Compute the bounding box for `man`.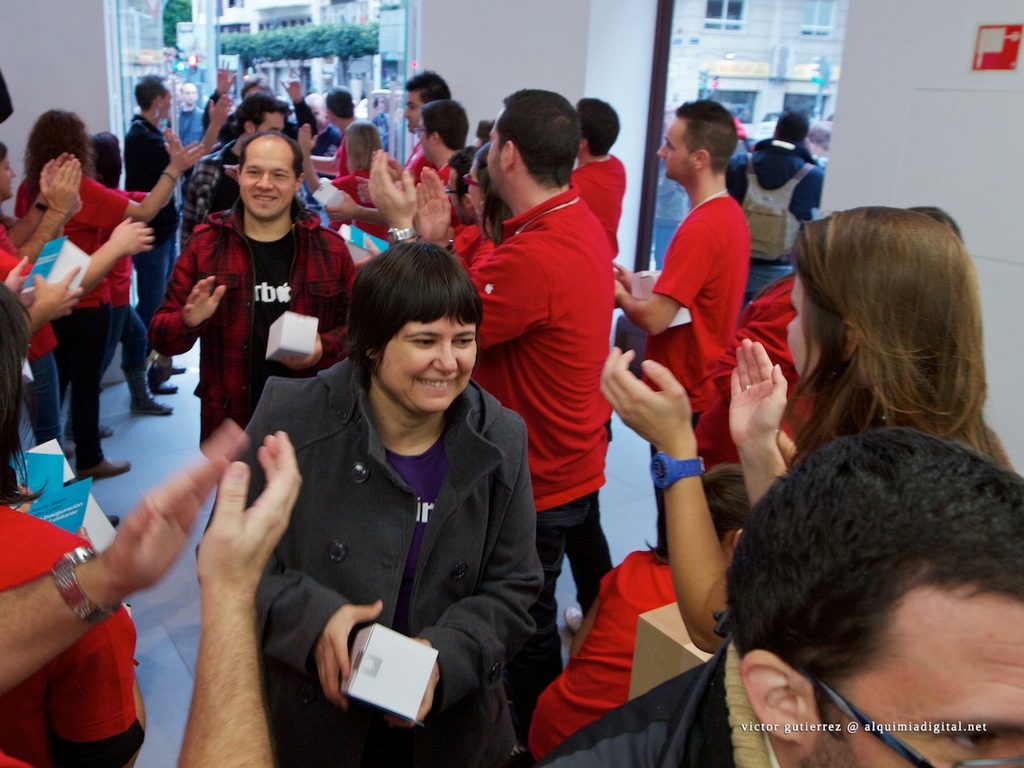
rect(412, 95, 474, 186).
